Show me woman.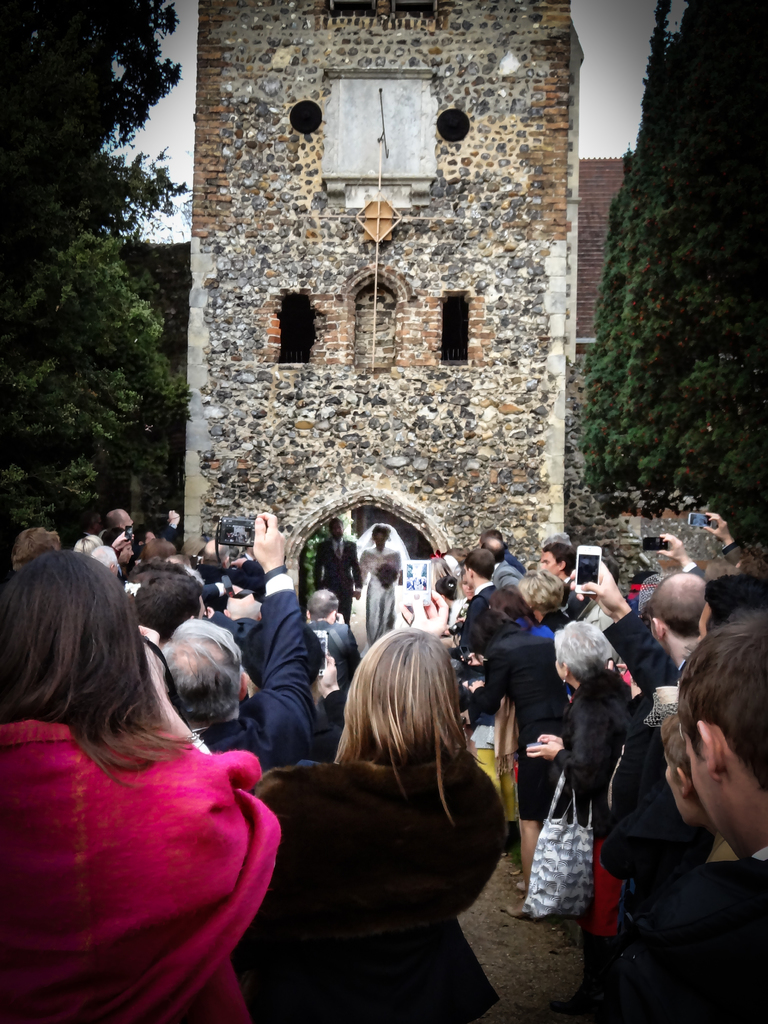
woman is here: 249:626:508:1023.
